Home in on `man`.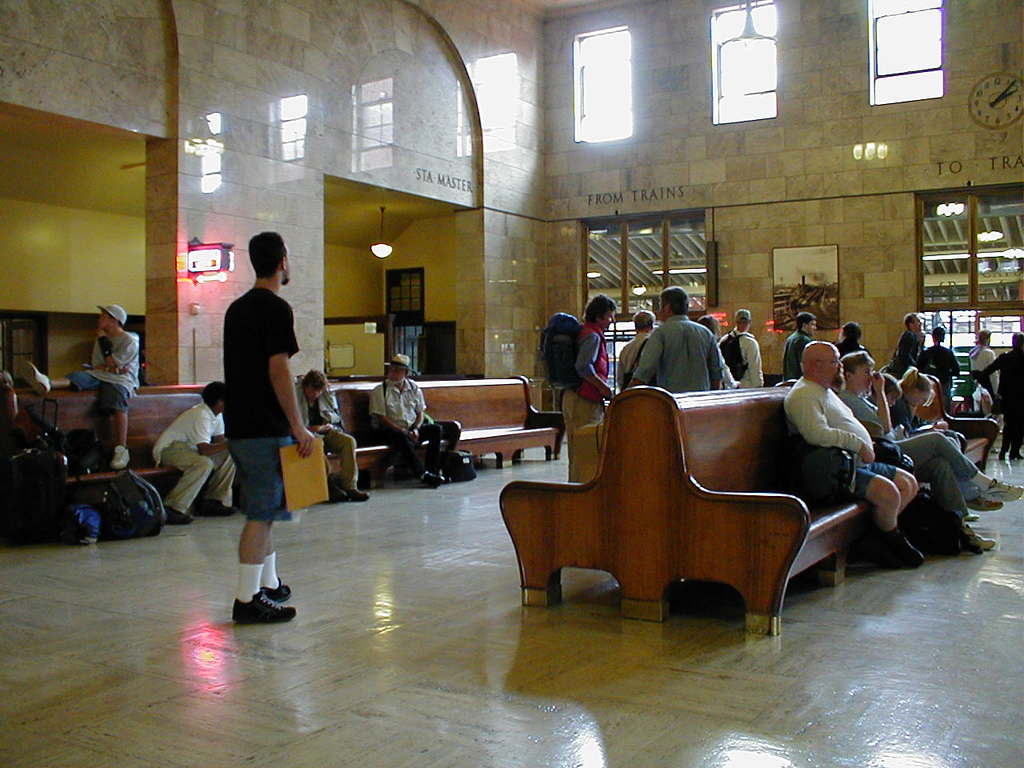
Homed in at bbox=(781, 312, 817, 382).
